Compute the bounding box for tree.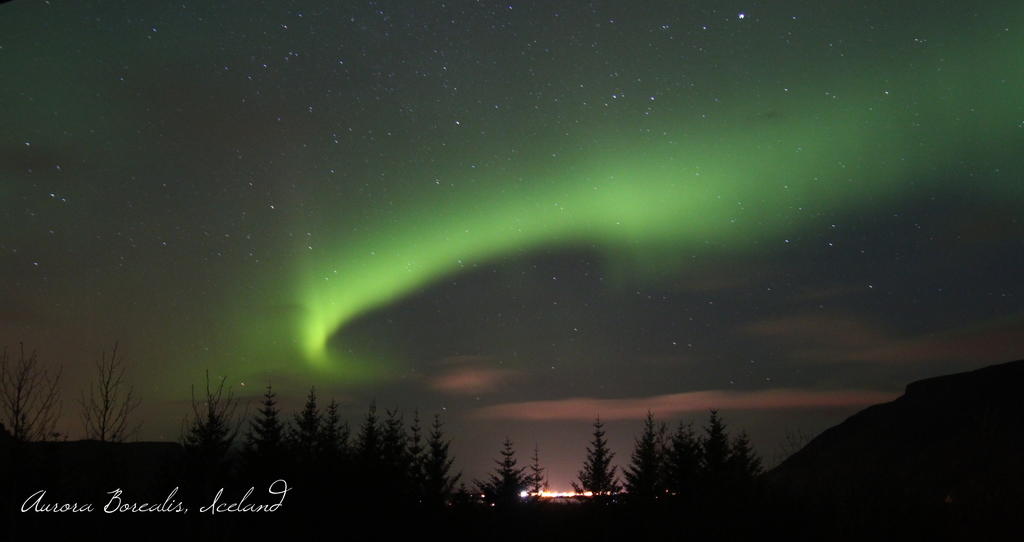
box(669, 420, 700, 469).
